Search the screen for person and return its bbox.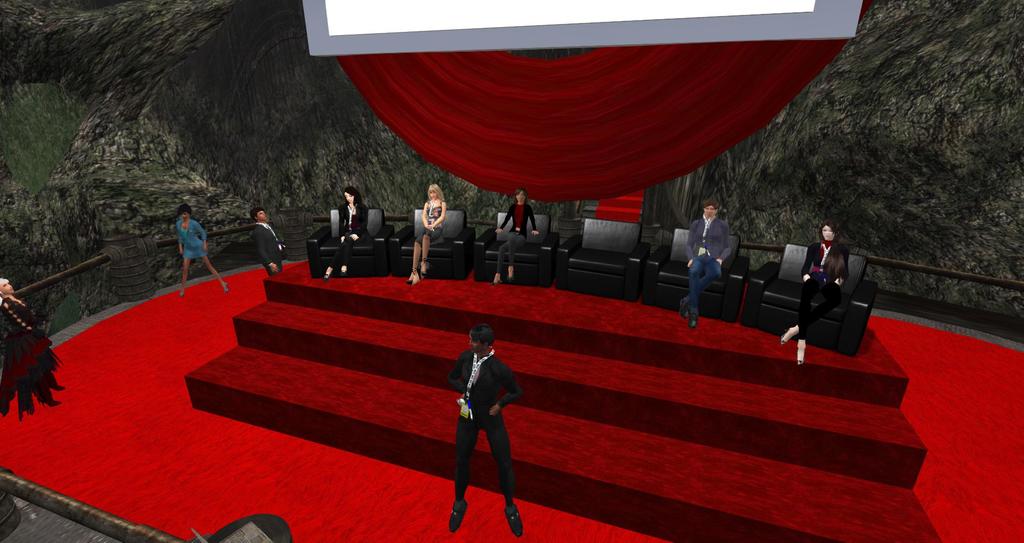
Found: (492, 188, 541, 285).
